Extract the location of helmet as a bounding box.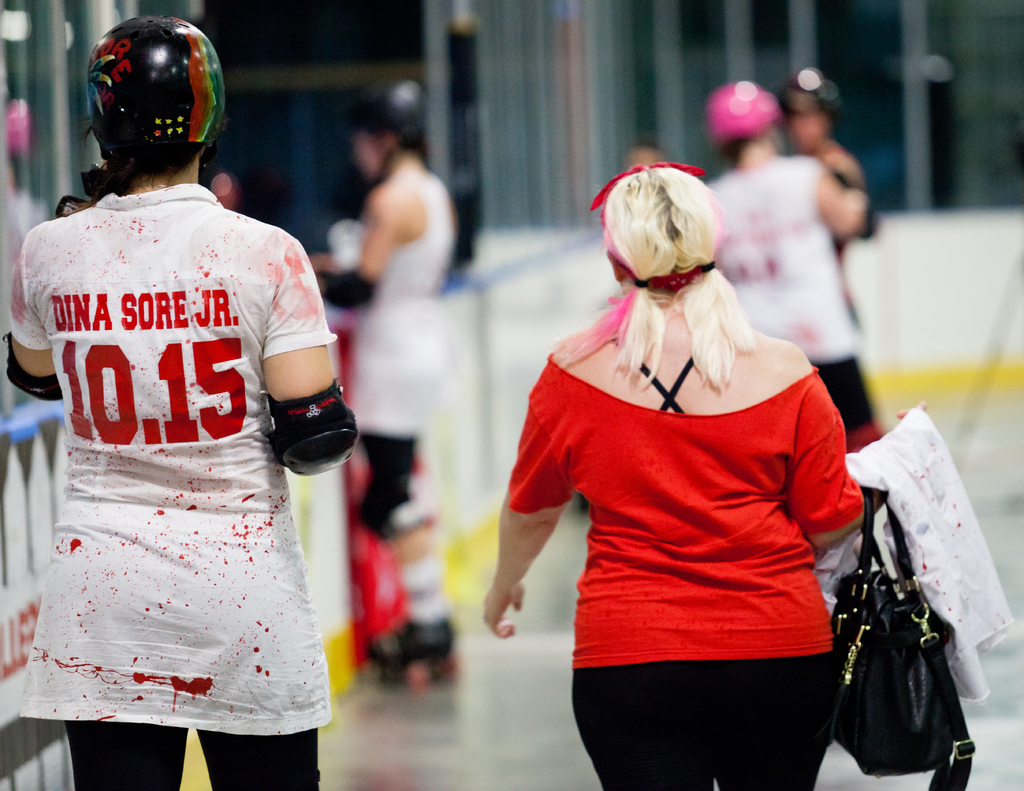
crop(348, 73, 425, 180).
